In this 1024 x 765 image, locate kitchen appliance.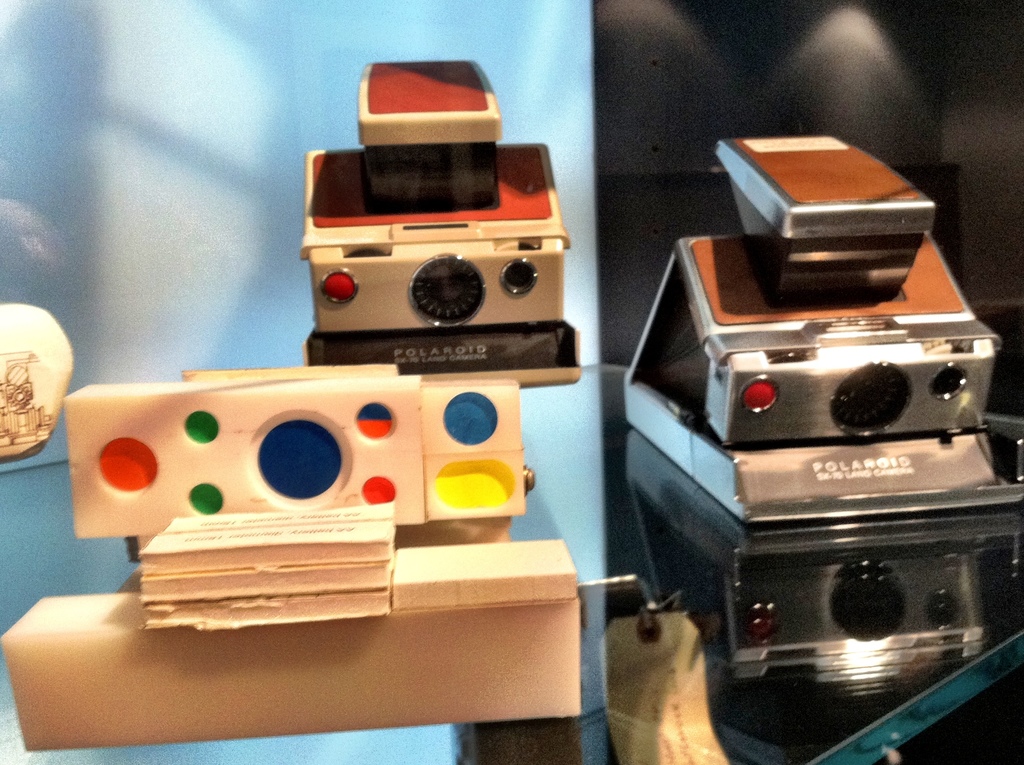
Bounding box: Rect(626, 134, 1022, 526).
